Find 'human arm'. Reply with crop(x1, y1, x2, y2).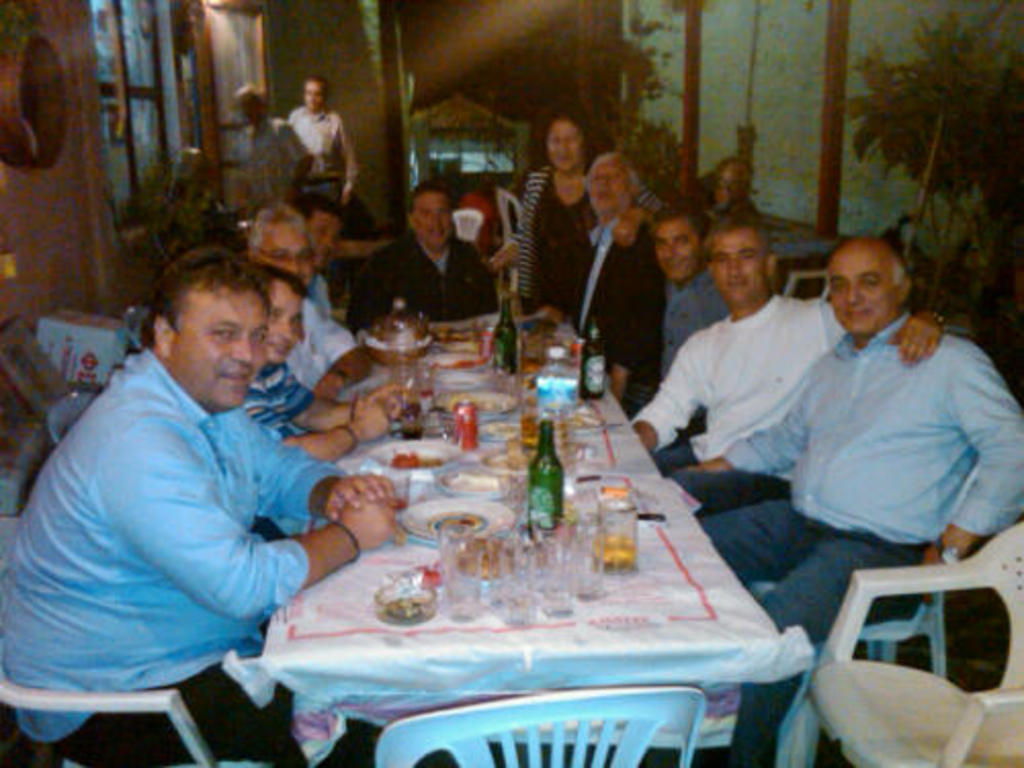
crop(88, 406, 397, 627).
